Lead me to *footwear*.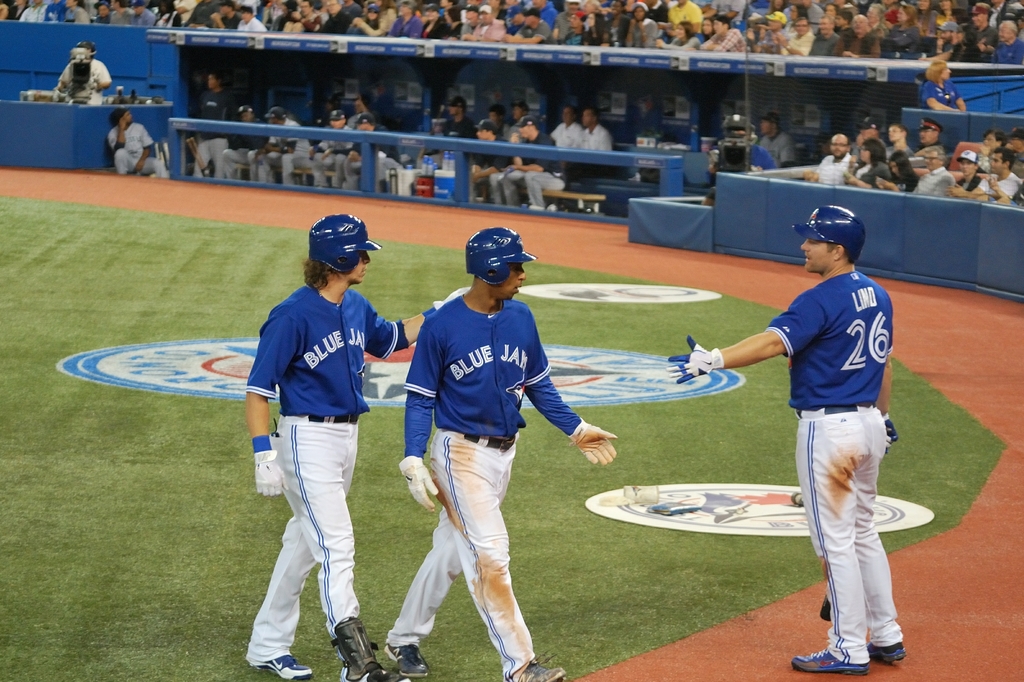
Lead to <bbox>385, 641, 428, 678</bbox>.
